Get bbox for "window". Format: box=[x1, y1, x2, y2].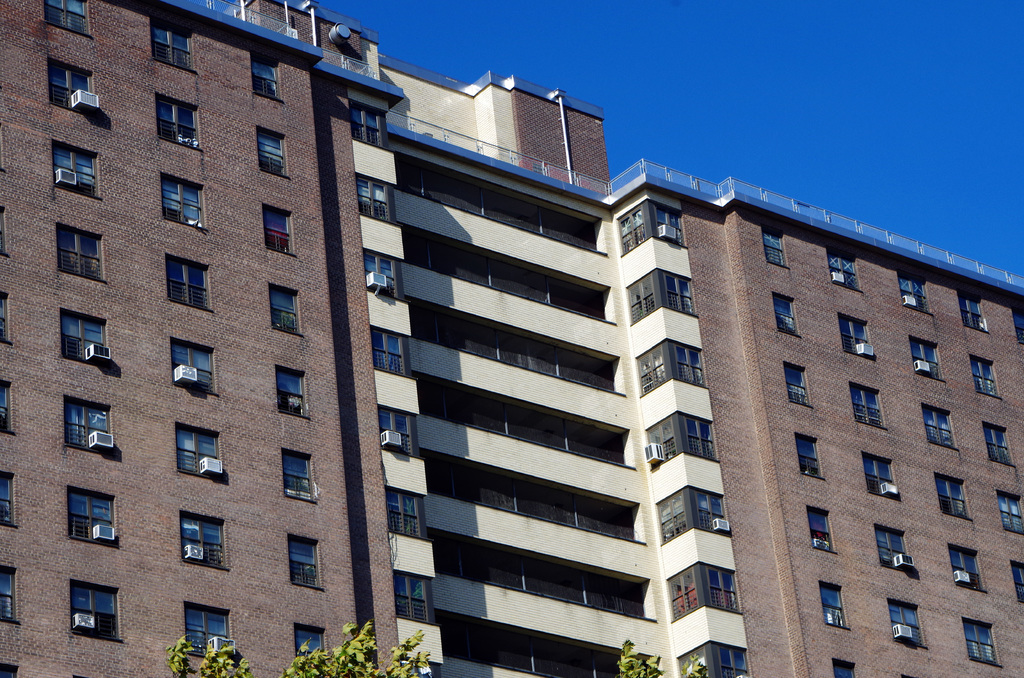
box=[257, 127, 289, 175].
